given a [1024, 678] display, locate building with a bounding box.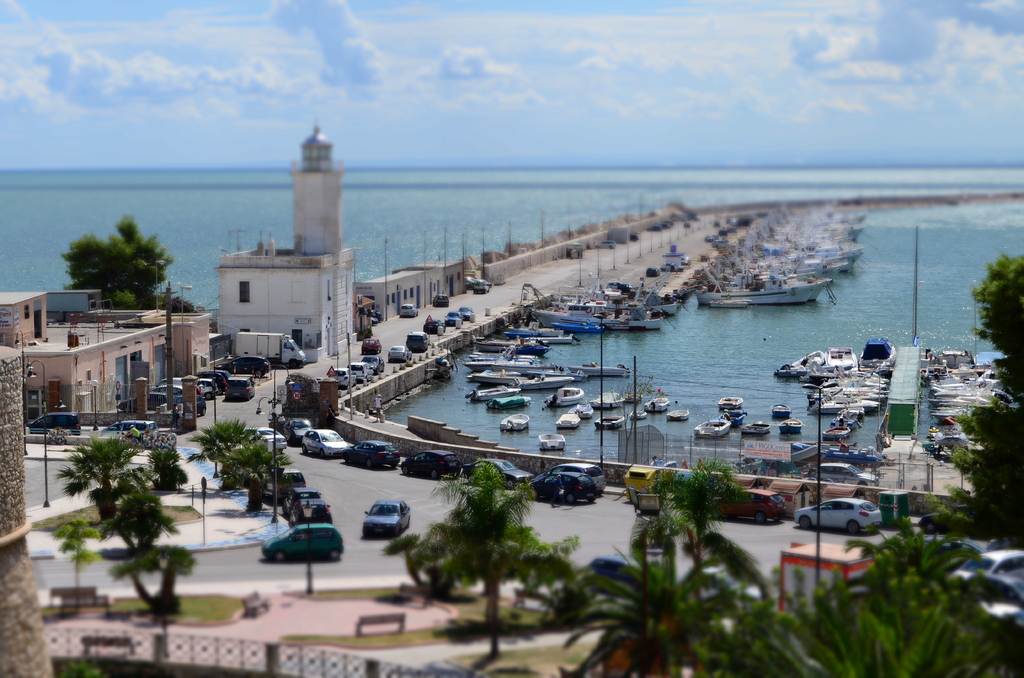
Located: locate(214, 116, 358, 364).
